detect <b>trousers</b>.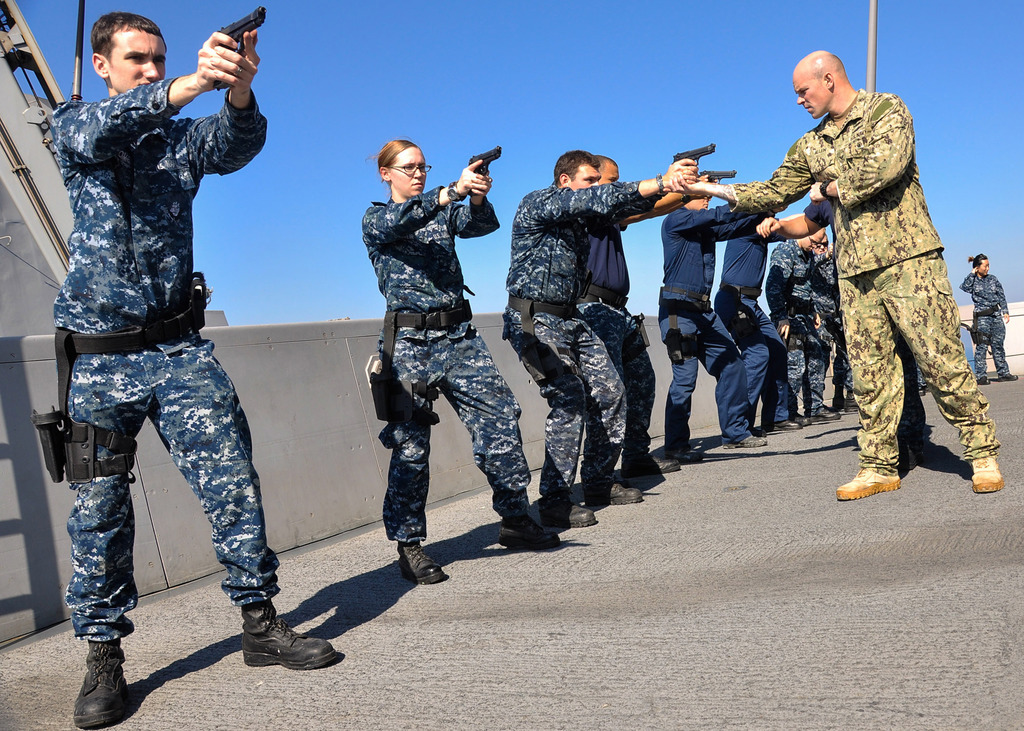
Detected at Rect(722, 283, 789, 424).
